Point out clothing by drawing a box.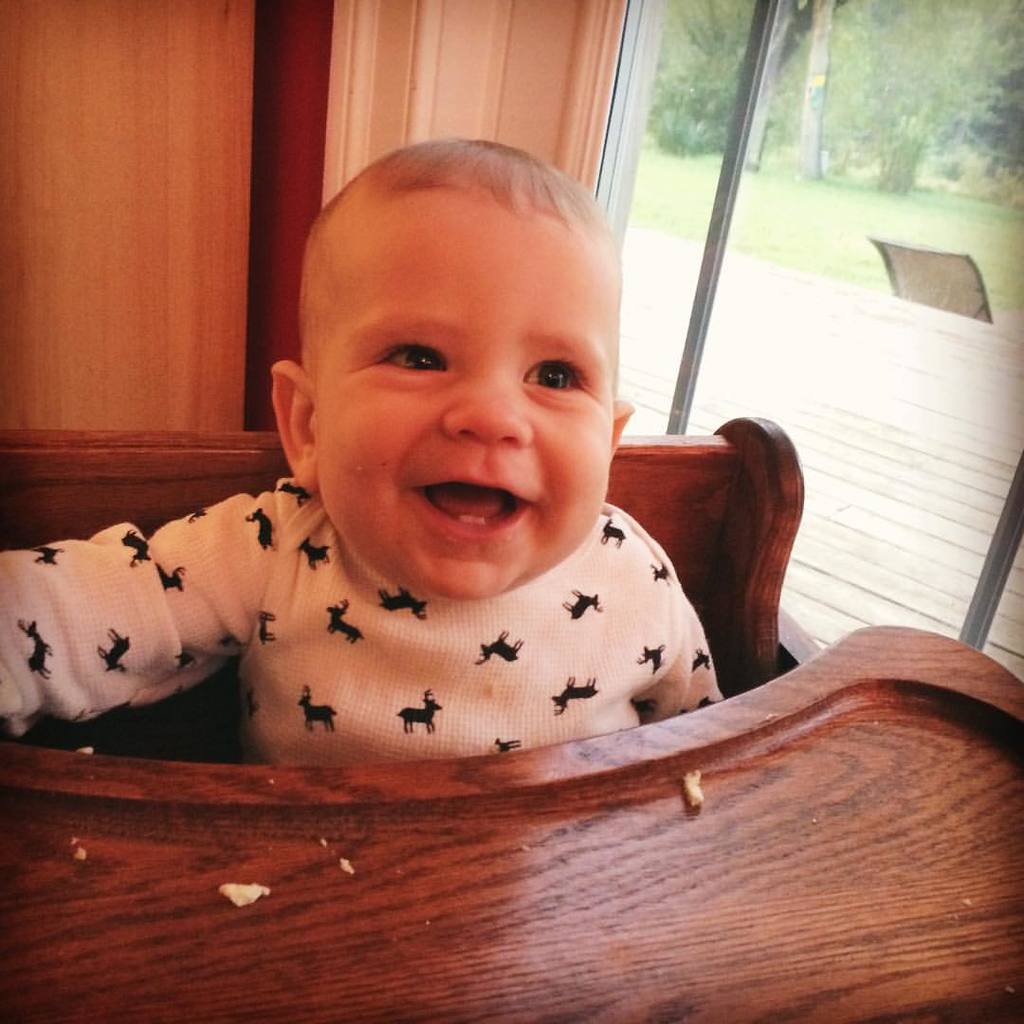
box(0, 477, 724, 770).
